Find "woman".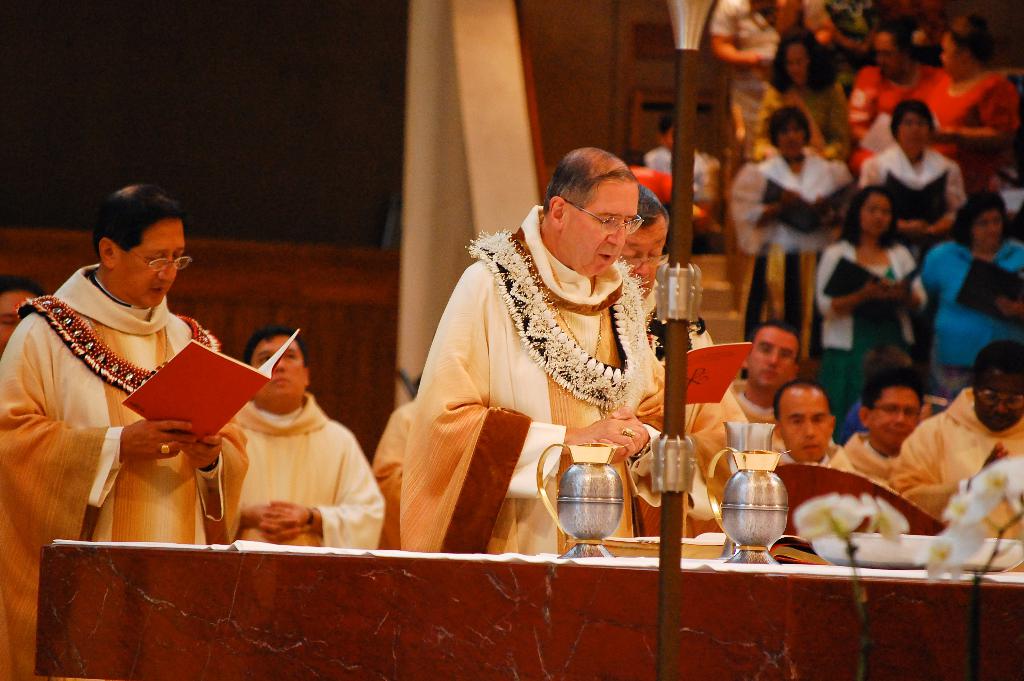
select_region(728, 106, 856, 372).
